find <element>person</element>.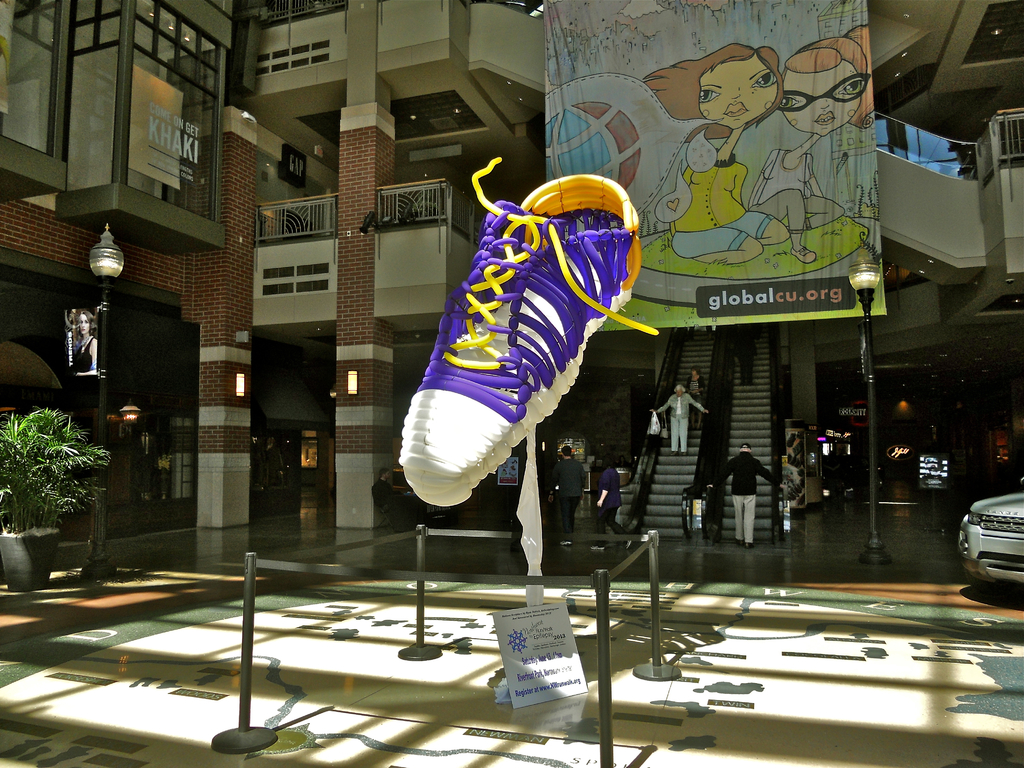
select_region(749, 35, 872, 262).
